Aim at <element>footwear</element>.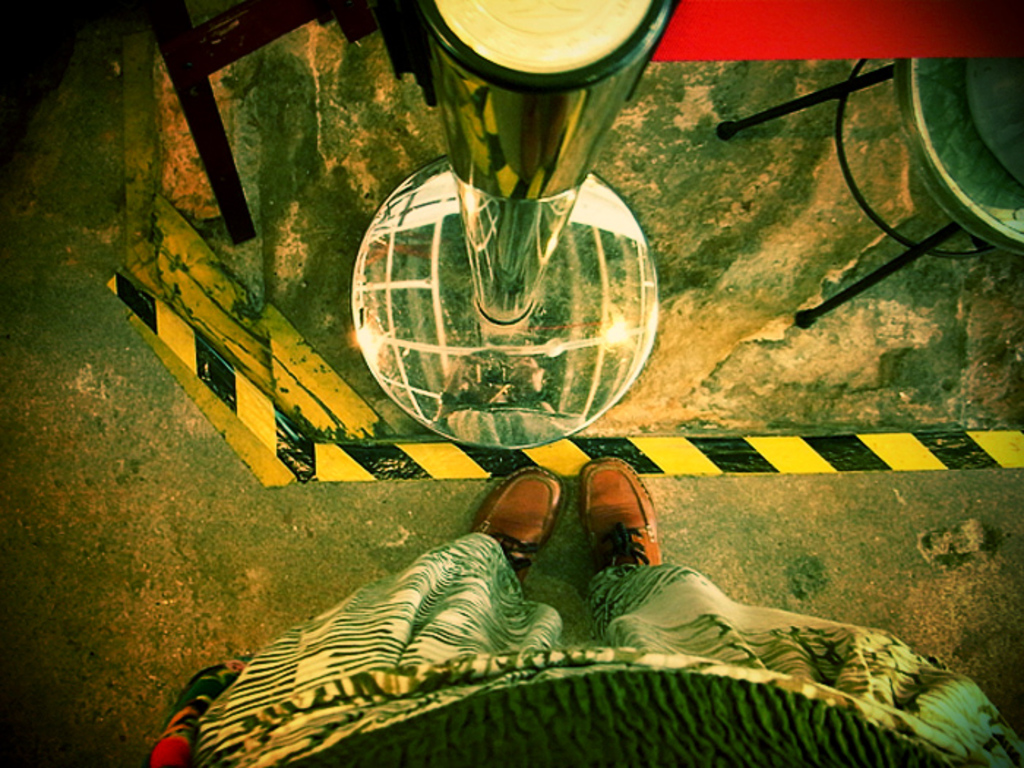
Aimed at [left=455, top=468, right=569, bottom=607].
